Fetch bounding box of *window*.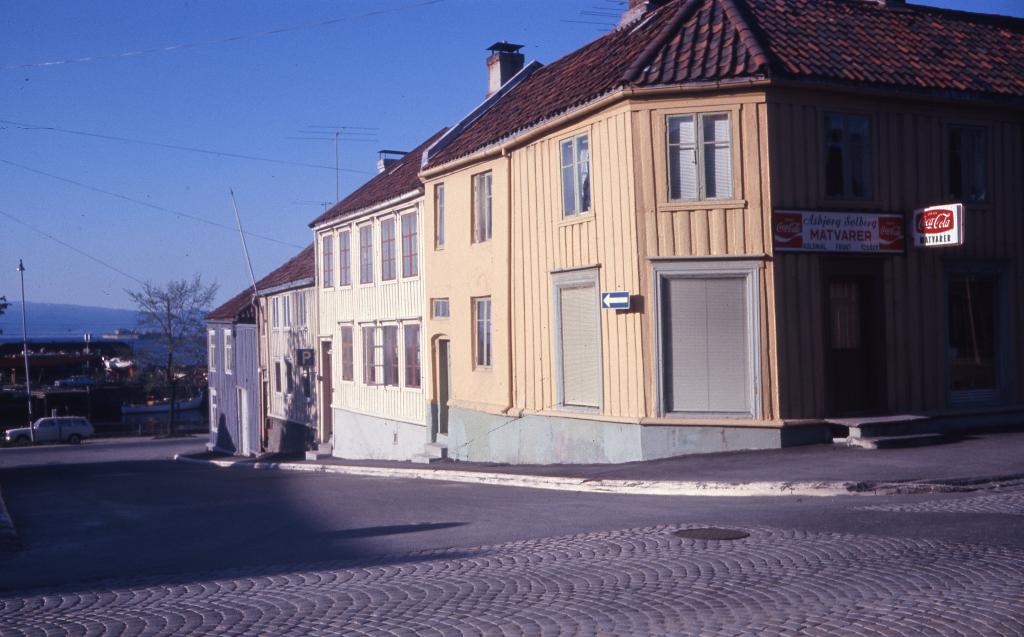
Bbox: {"x1": 437, "y1": 182, "x2": 442, "y2": 248}.
